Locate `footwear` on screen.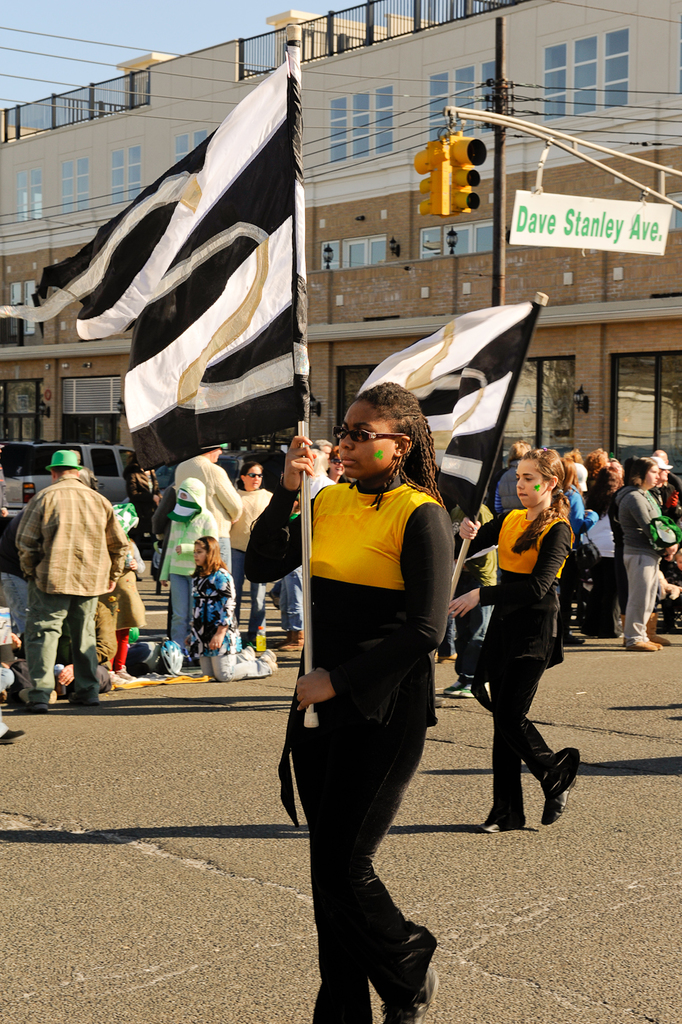
On screen at region(630, 641, 656, 652).
